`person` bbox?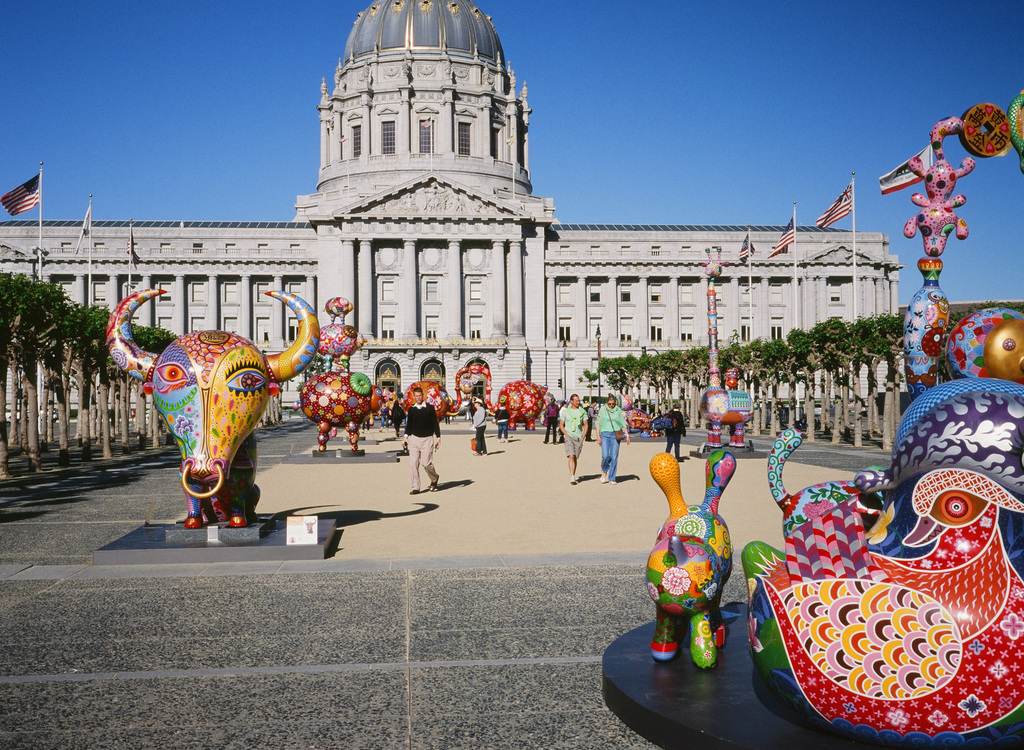
Rect(556, 391, 589, 484)
